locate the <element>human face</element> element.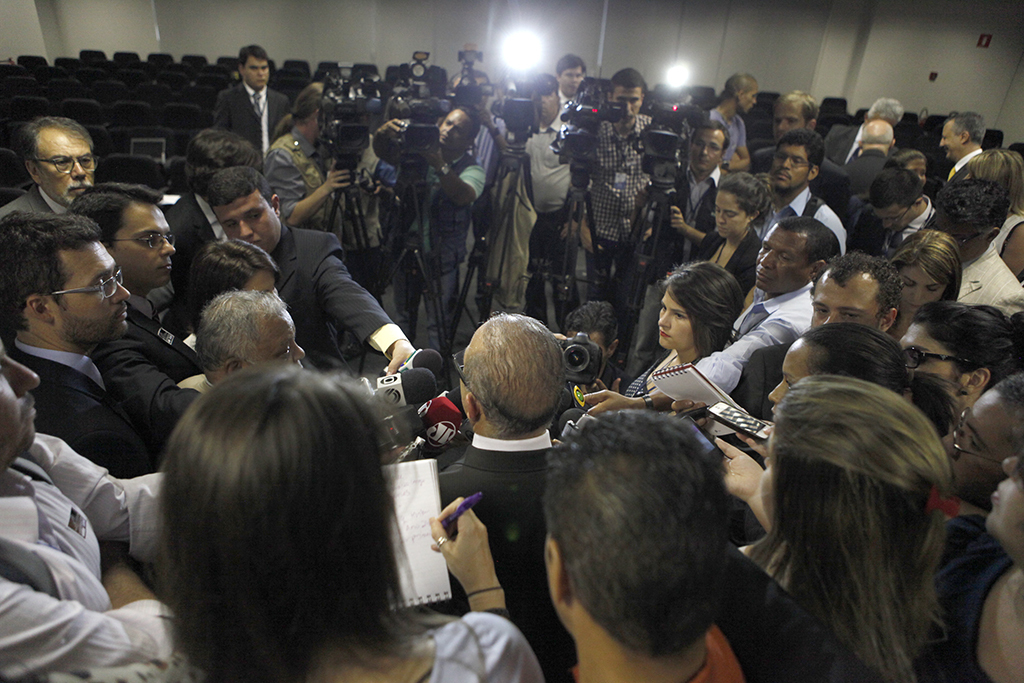
Element bbox: [212,192,280,251].
